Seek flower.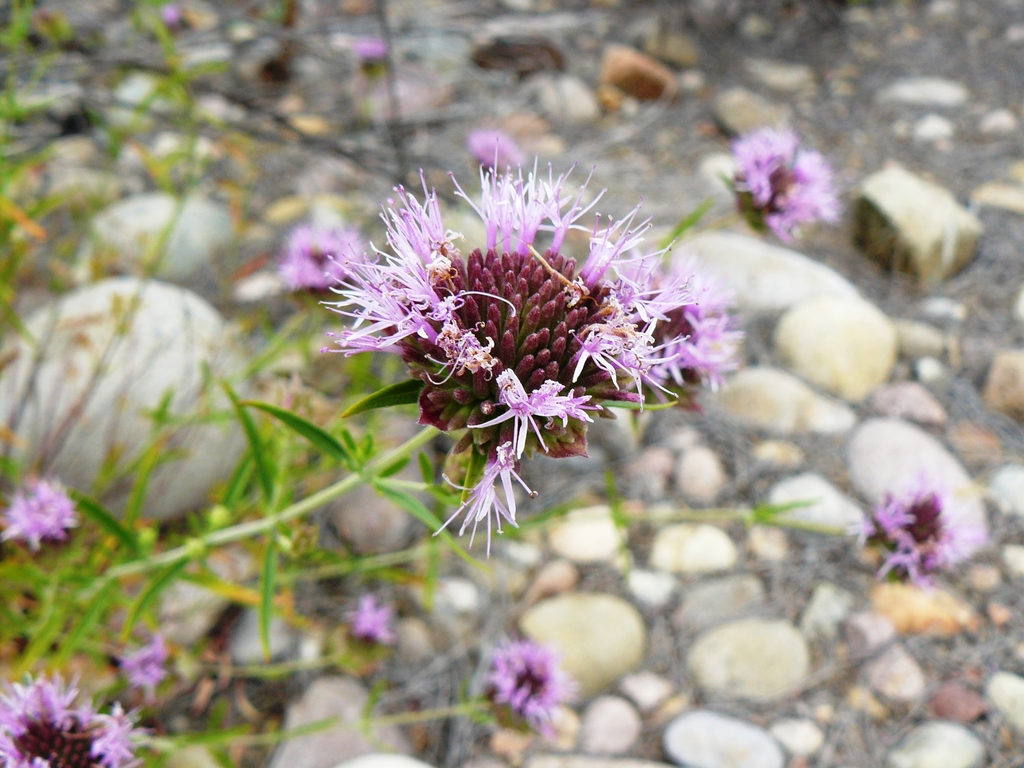
l=341, t=592, r=397, b=645.
